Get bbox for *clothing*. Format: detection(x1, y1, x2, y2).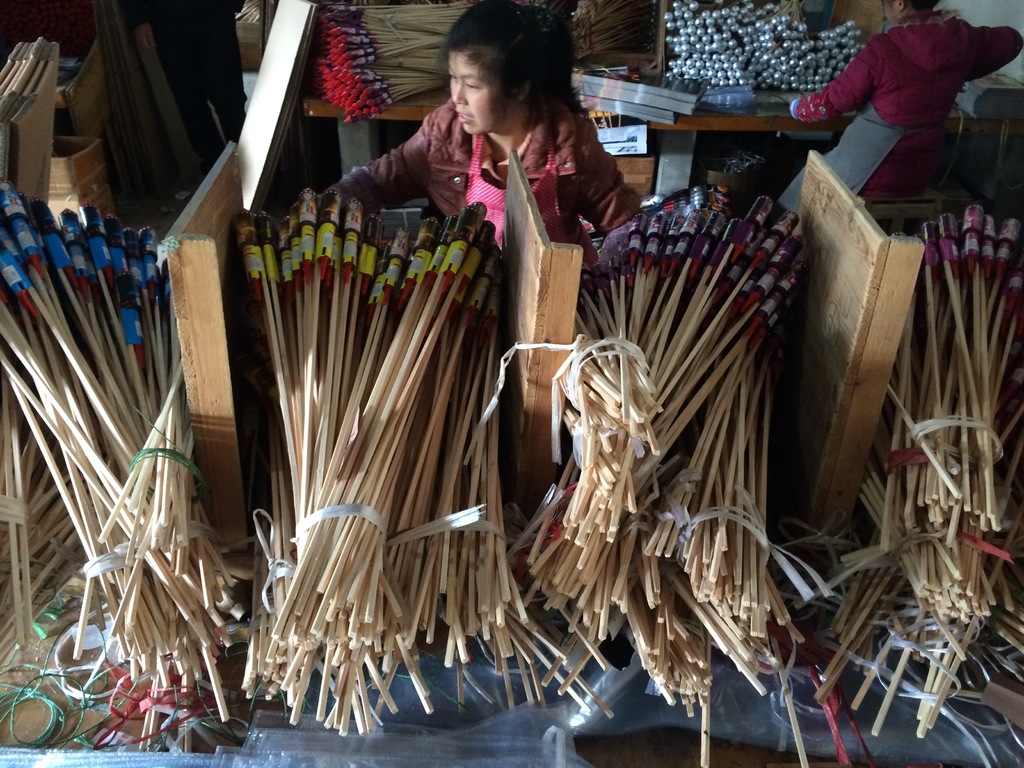
detection(798, 12, 1023, 209).
